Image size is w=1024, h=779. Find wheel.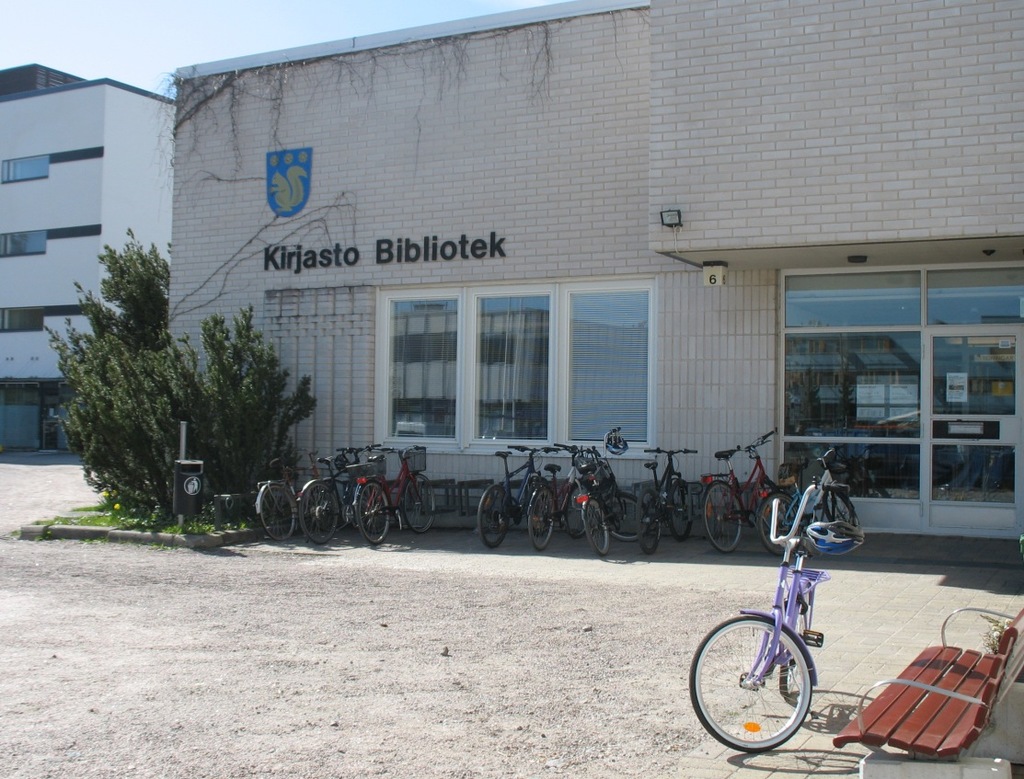
[x1=702, y1=616, x2=826, y2=759].
